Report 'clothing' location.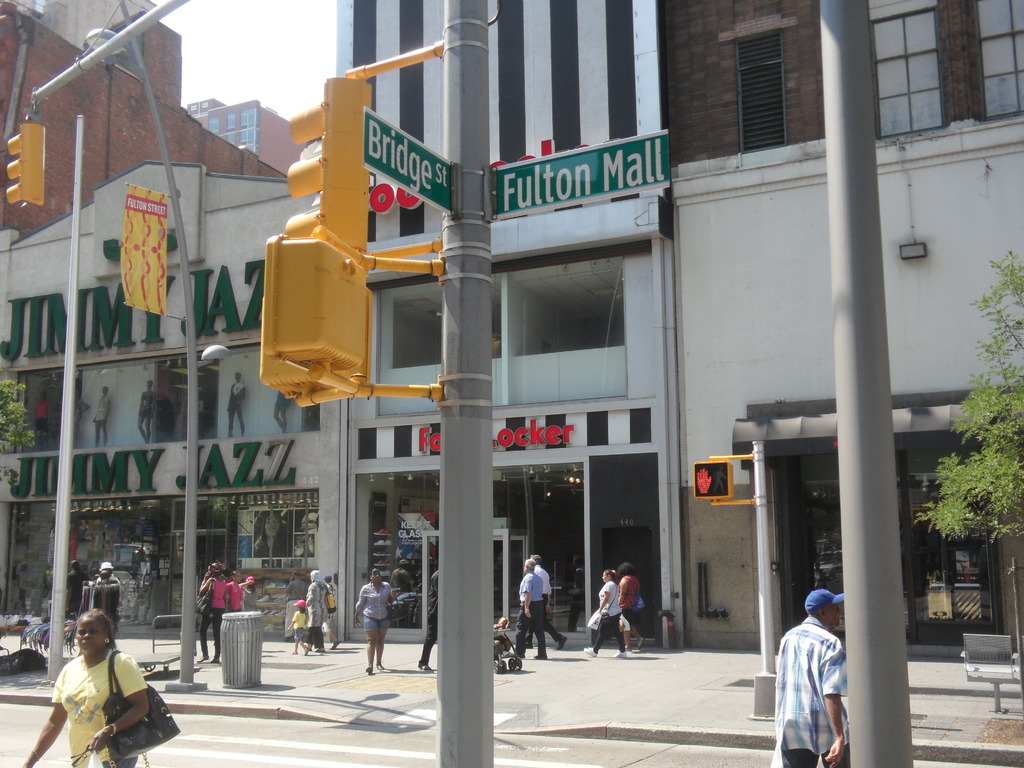
Report: (776,616,861,746).
